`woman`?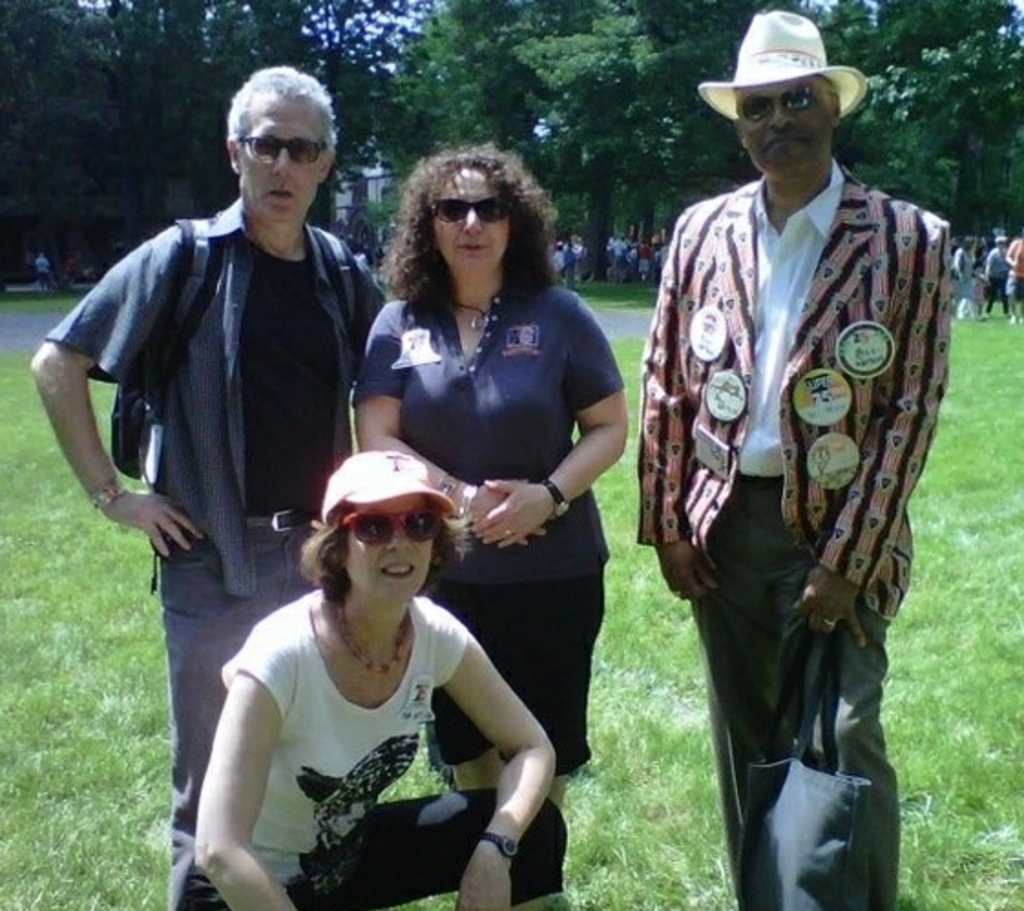
349,144,635,807
